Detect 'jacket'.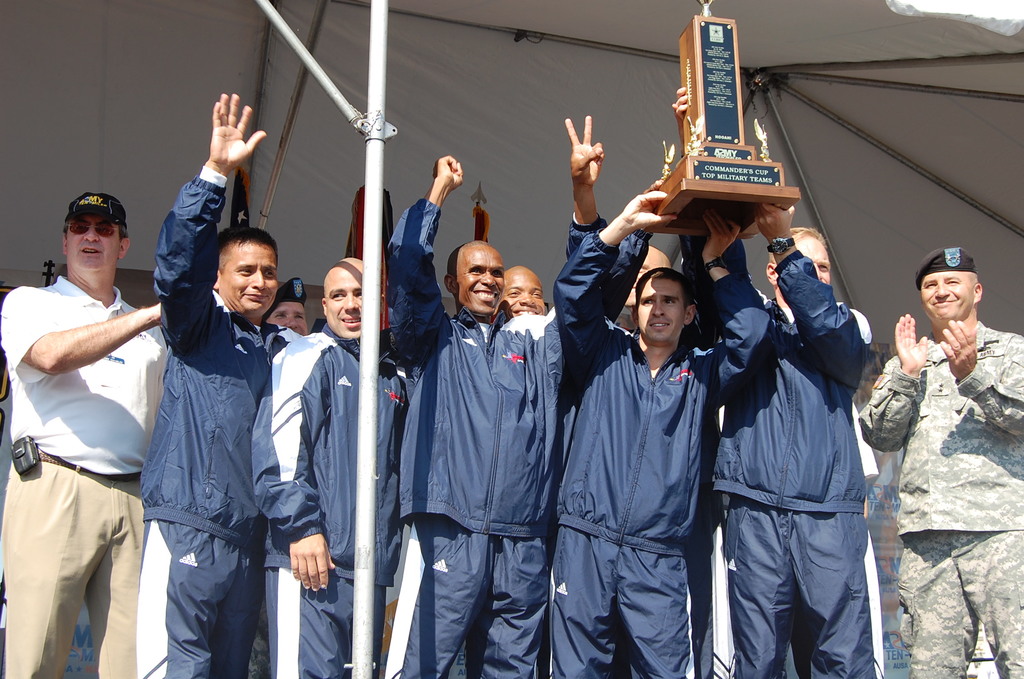
Detected at box=[247, 331, 413, 578].
